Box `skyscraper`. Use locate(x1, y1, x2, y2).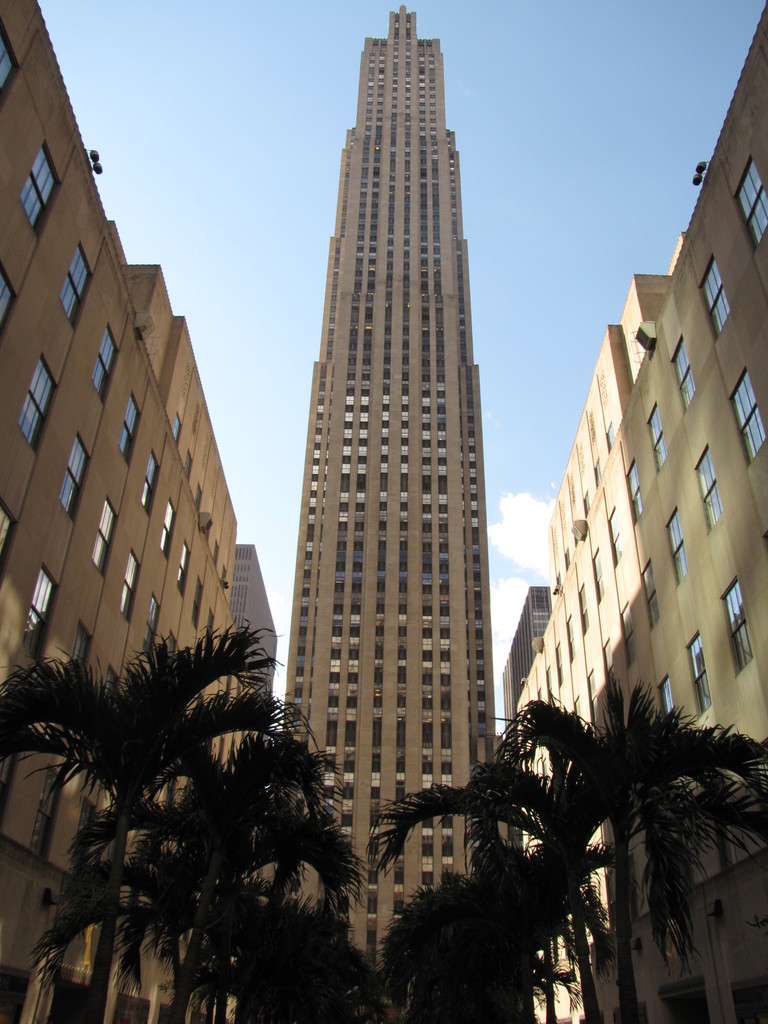
locate(278, 1, 512, 1023).
